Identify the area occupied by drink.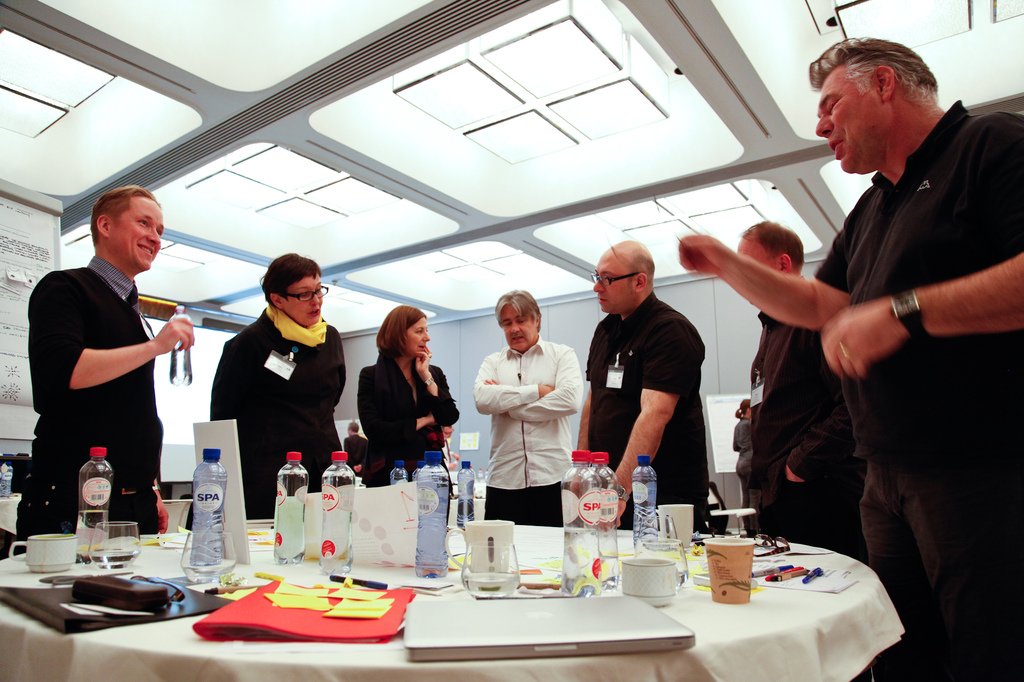
Area: (415,450,451,586).
